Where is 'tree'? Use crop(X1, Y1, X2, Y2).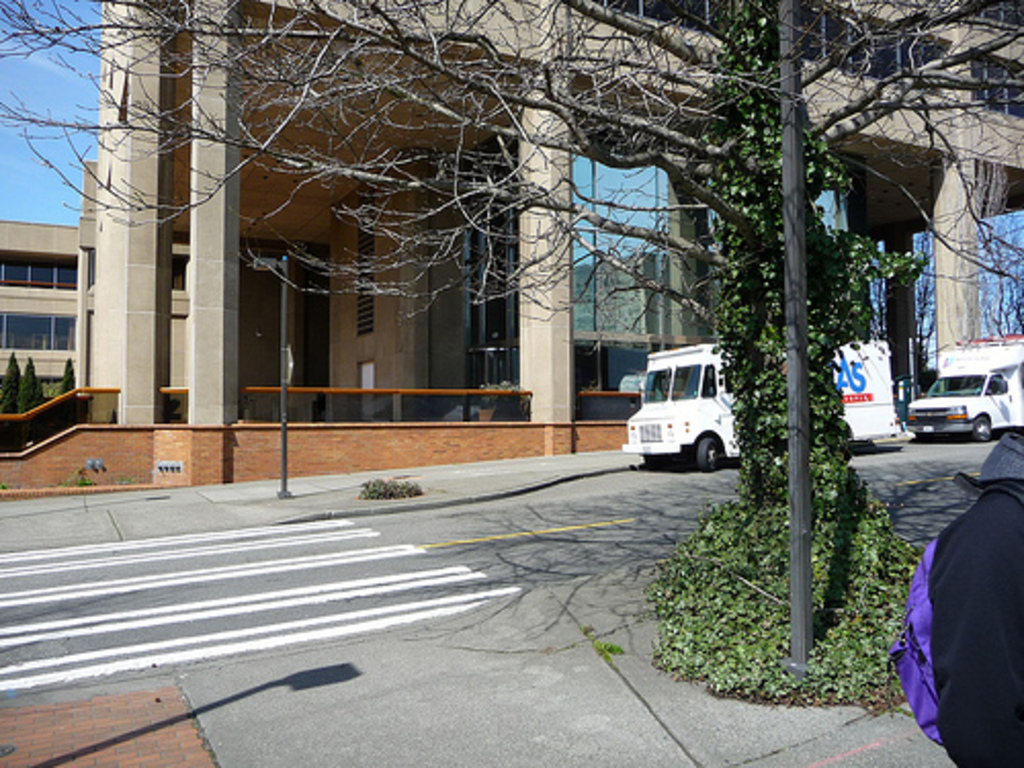
crop(0, 6, 985, 539).
